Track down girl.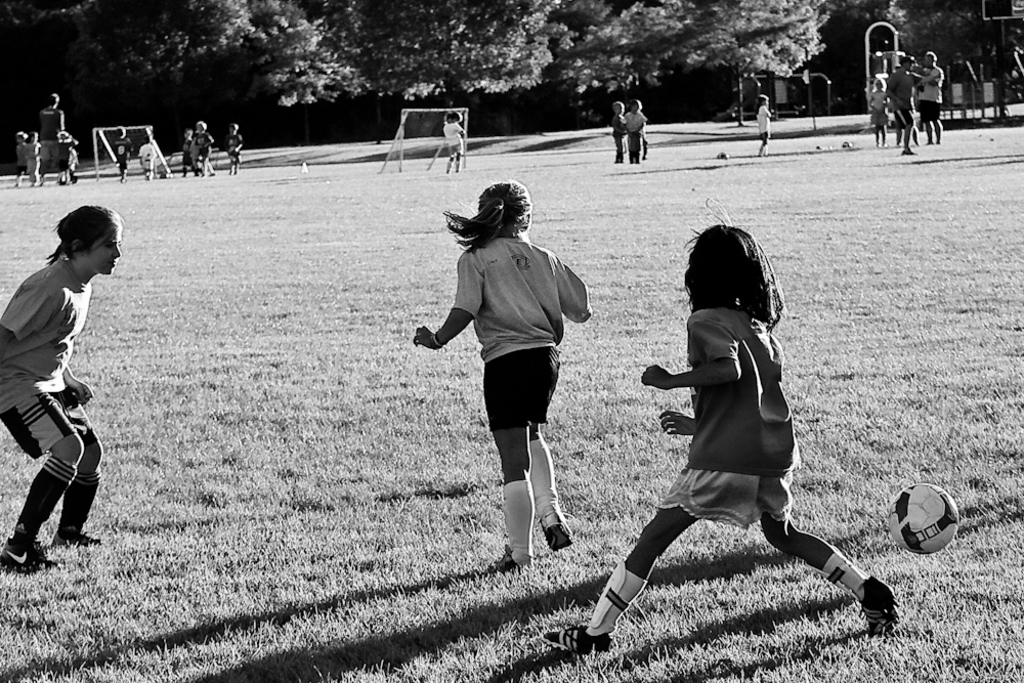
Tracked to [left=409, top=176, right=594, bottom=575].
